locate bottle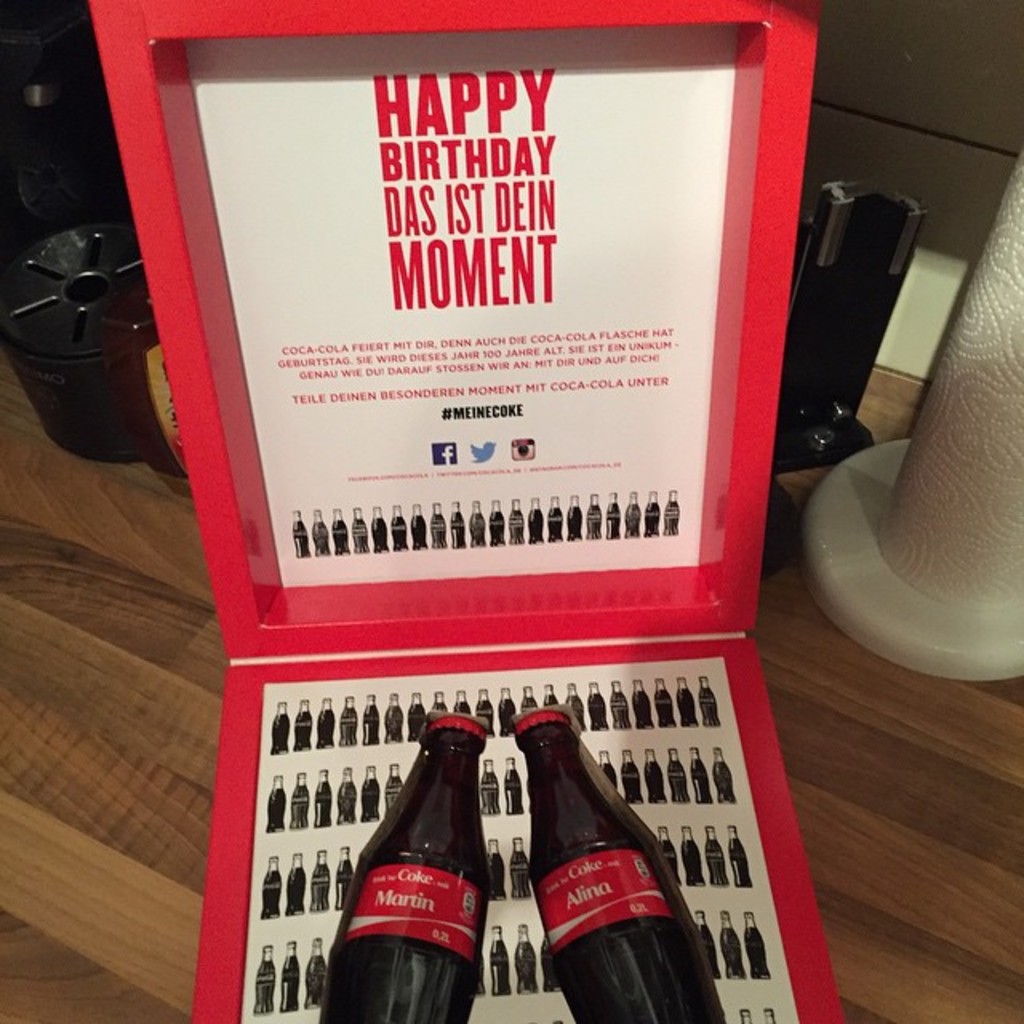
box(622, 490, 640, 539)
